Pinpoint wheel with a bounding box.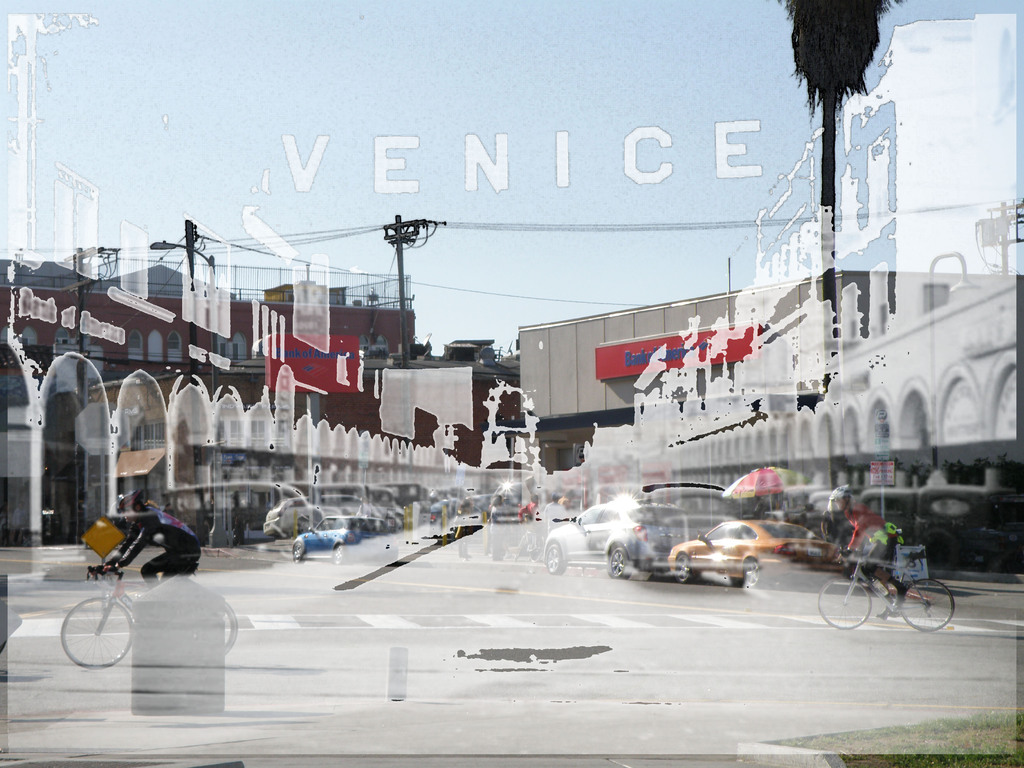
rect(545, 541, 559, 573).
